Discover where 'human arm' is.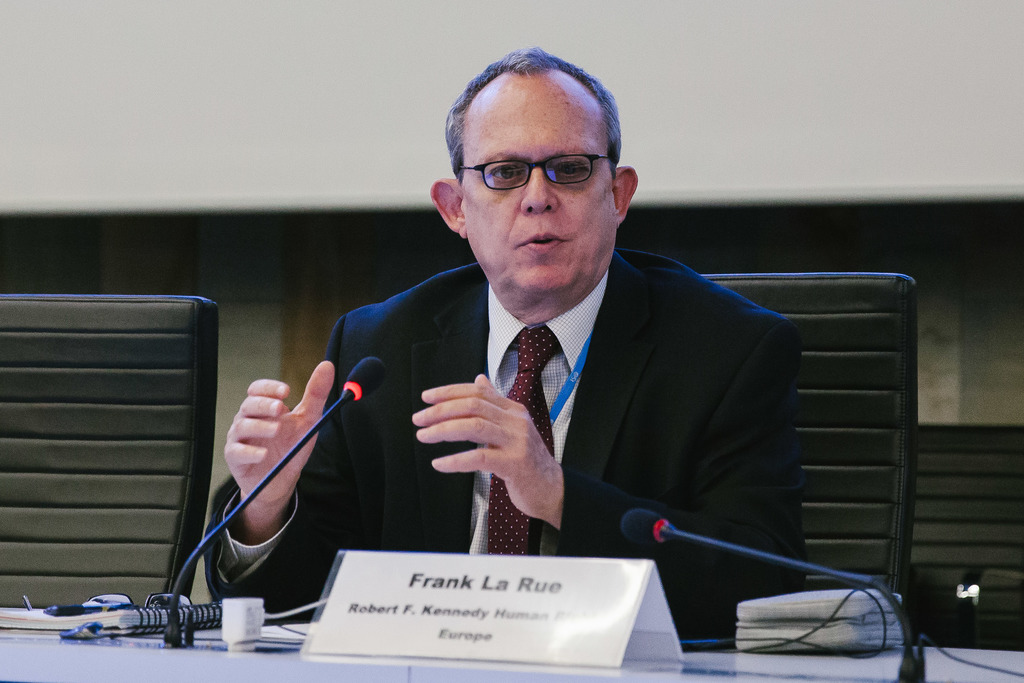
Discovered at select_region(195, 359, 333, 604).
